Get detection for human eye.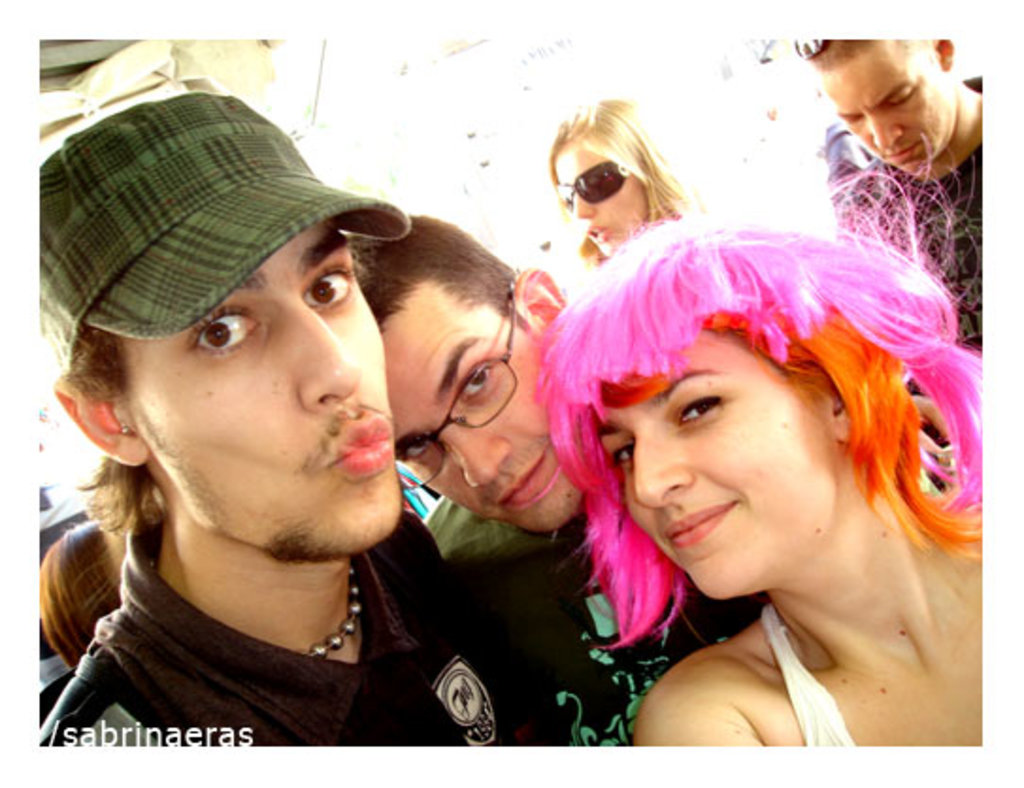
Detection: (681, 392, 732, 430).
